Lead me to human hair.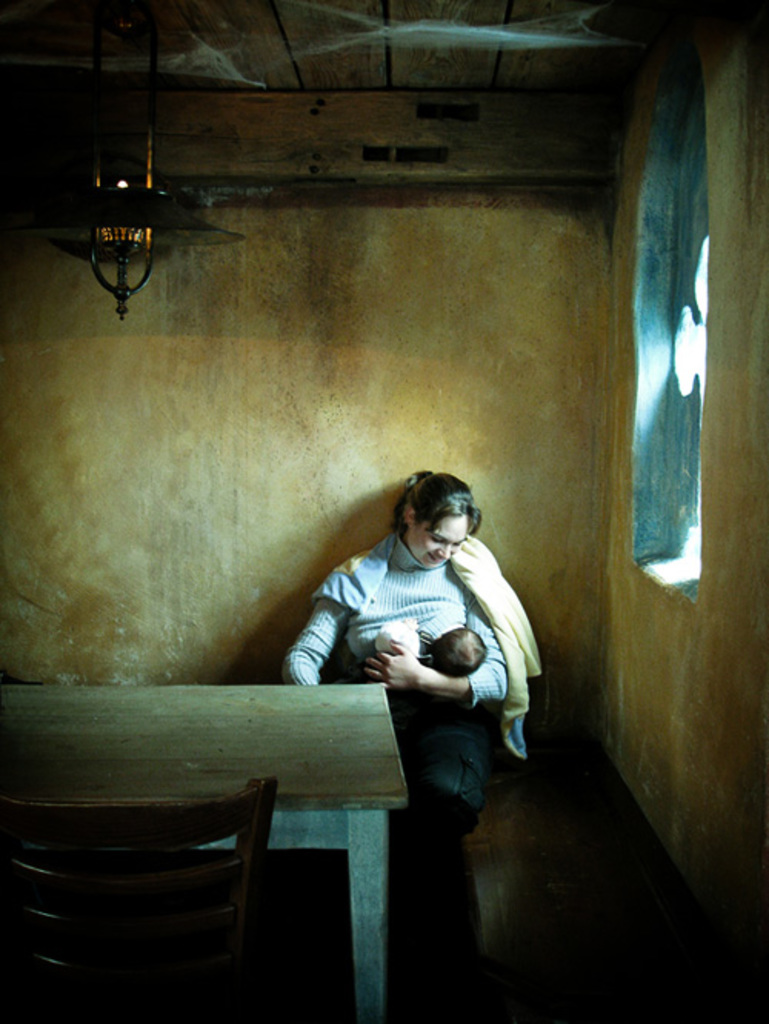
Lead to <region>394, 469, 478, 535</region>.
